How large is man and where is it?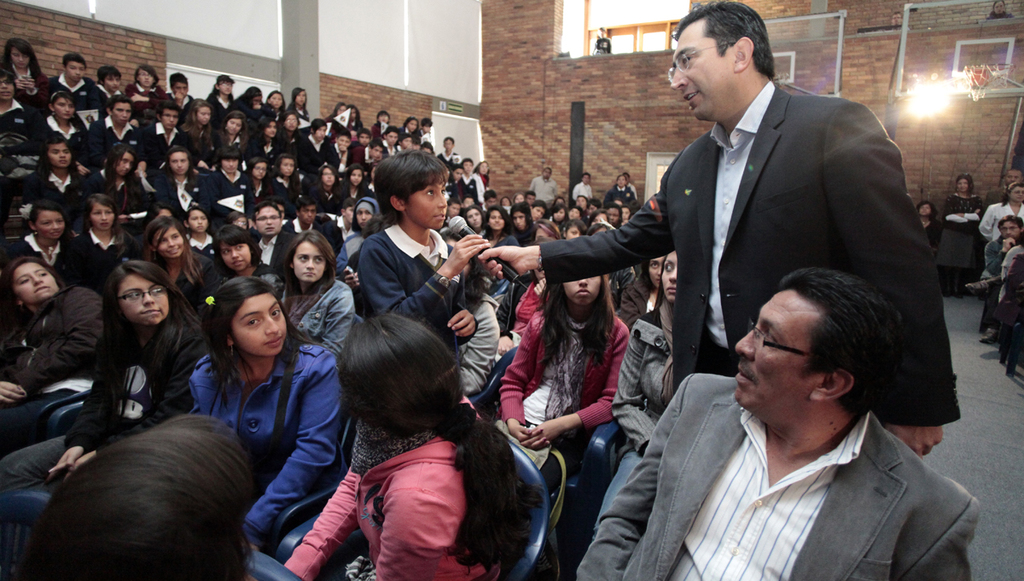
Bounding box: bbox=[45, 55, 106, 113].
